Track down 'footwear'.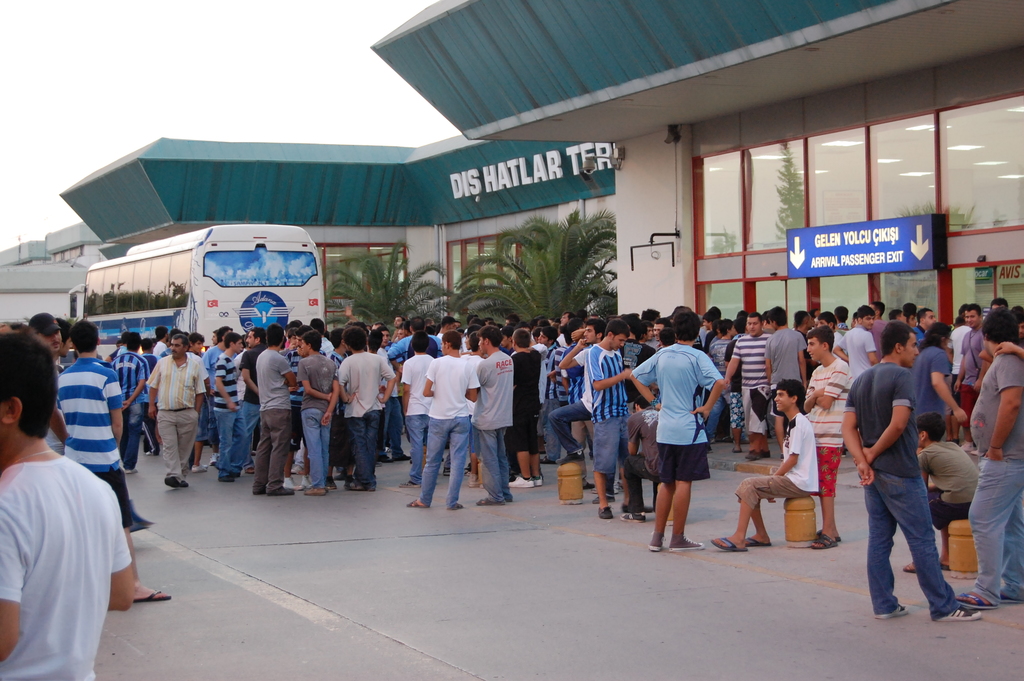
Tracked to crop(162, 470, 188, 489).
